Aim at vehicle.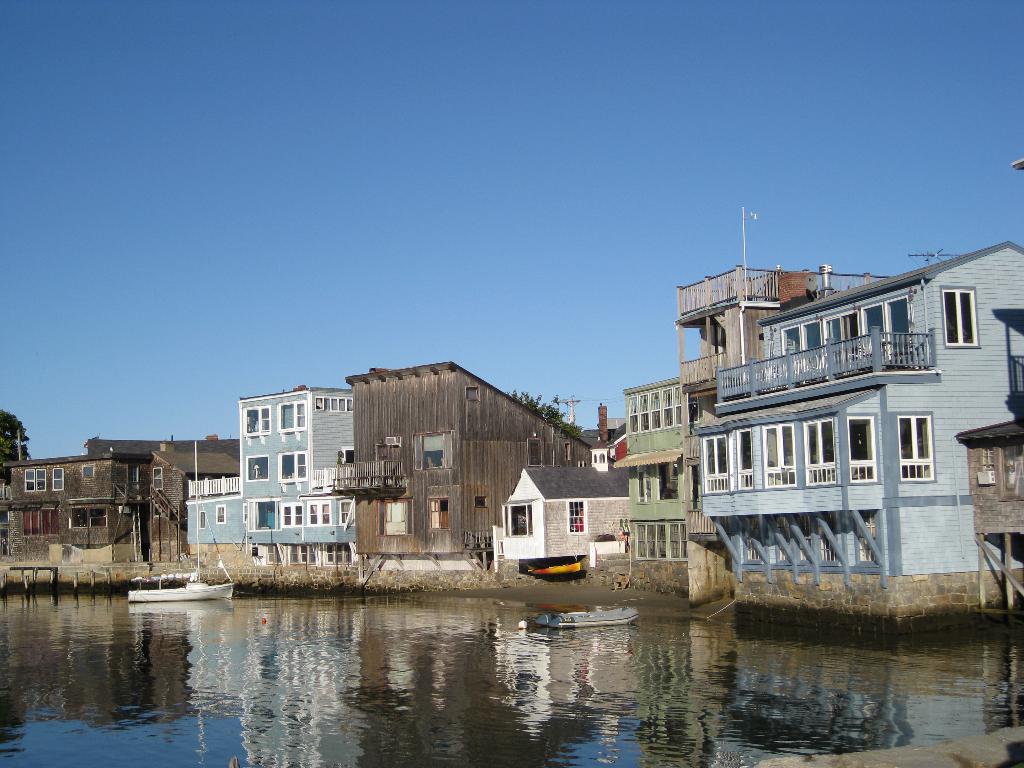
Aimed at x1=129 y1=442 x2=236 y2=604.
